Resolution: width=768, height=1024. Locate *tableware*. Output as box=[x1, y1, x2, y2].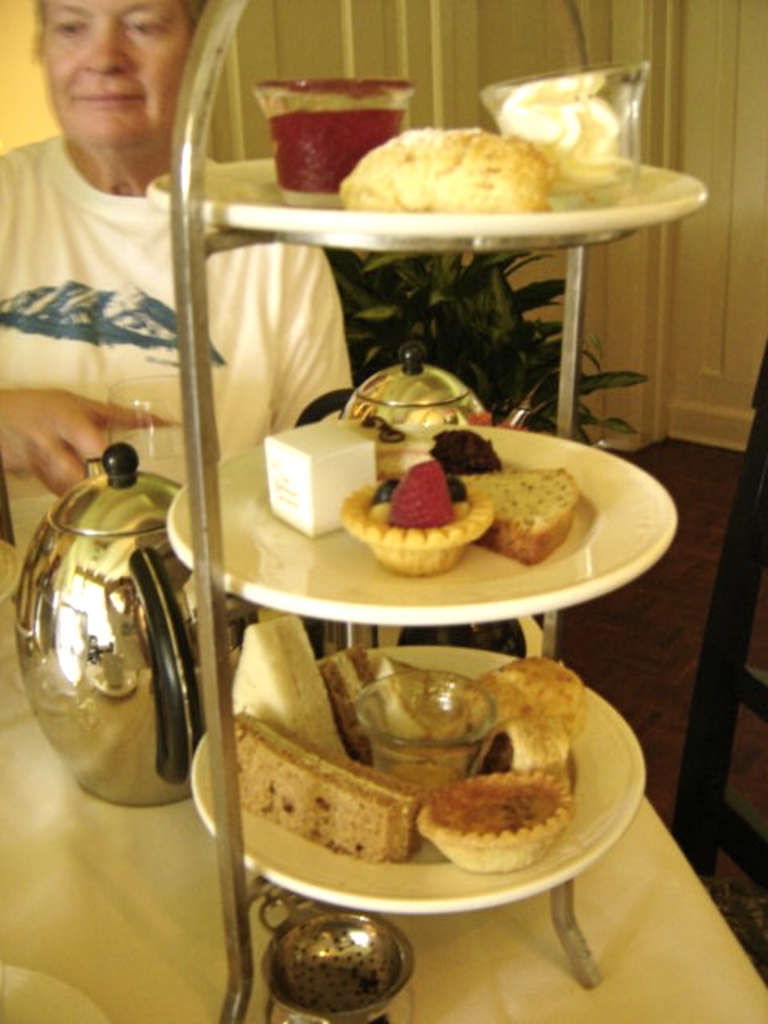
box=[16, 482, 197, 810].
